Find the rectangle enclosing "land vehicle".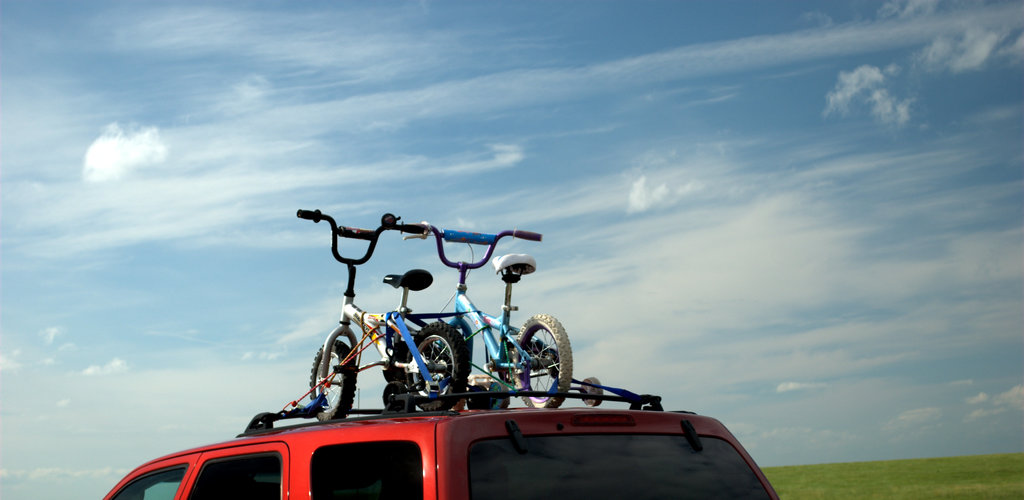
[left=102, top=407, right=779, bottom=499].
